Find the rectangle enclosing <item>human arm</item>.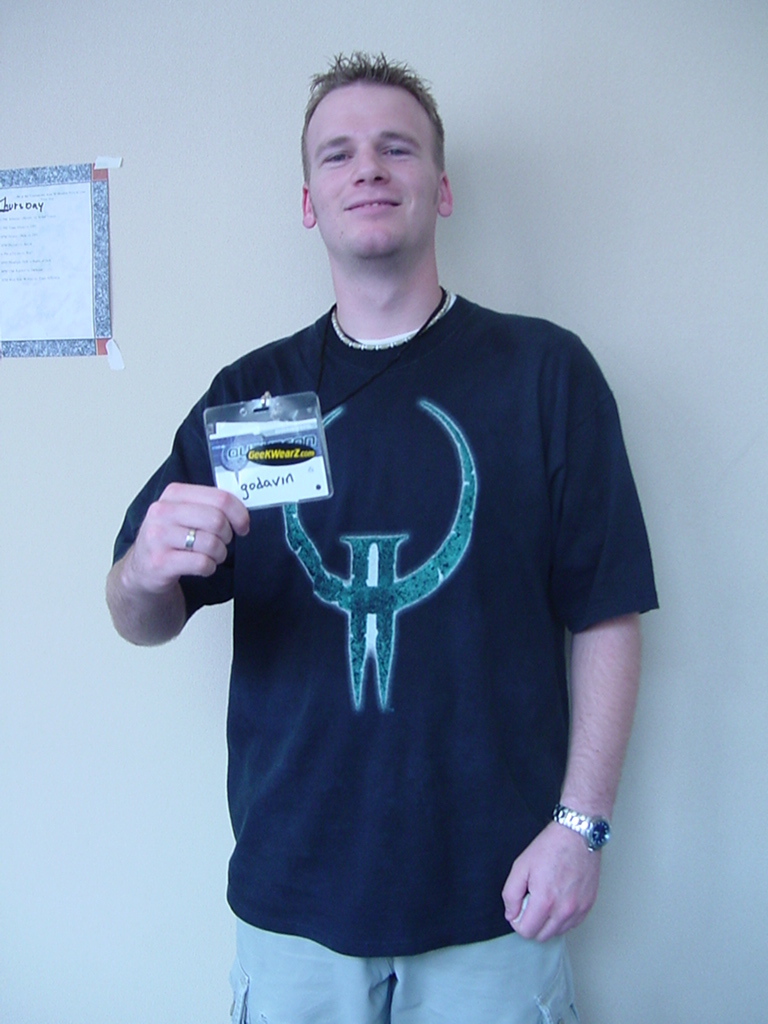
select_region(106, 358, 267, 645).
